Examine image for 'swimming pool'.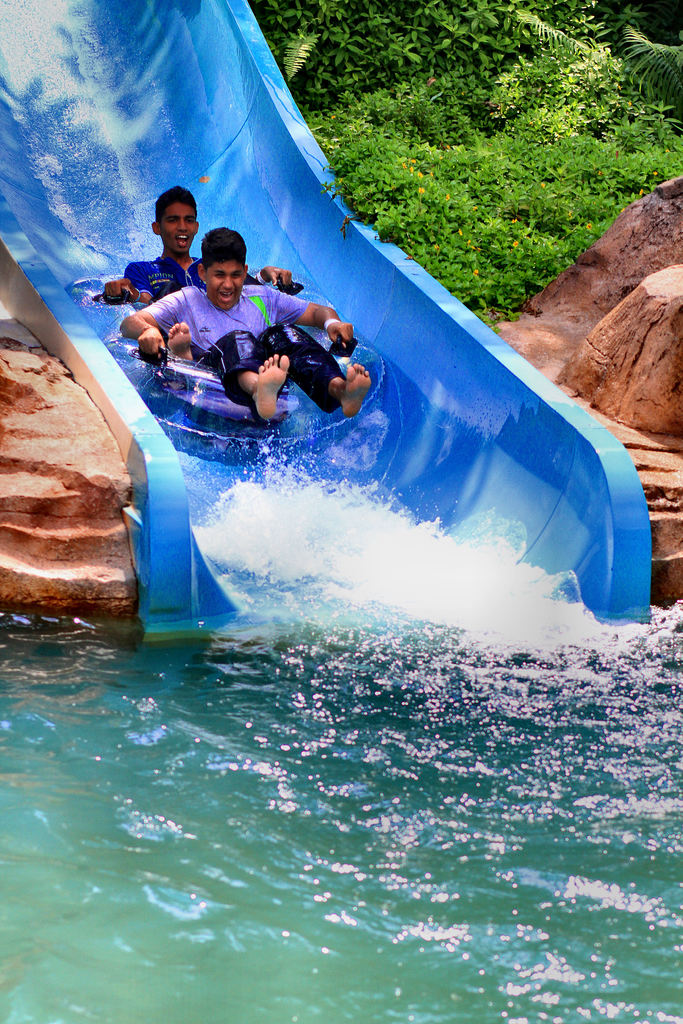
Examination result: {"x1": 0, "y1": 595, "x2": 682, "y2": 1023}.
